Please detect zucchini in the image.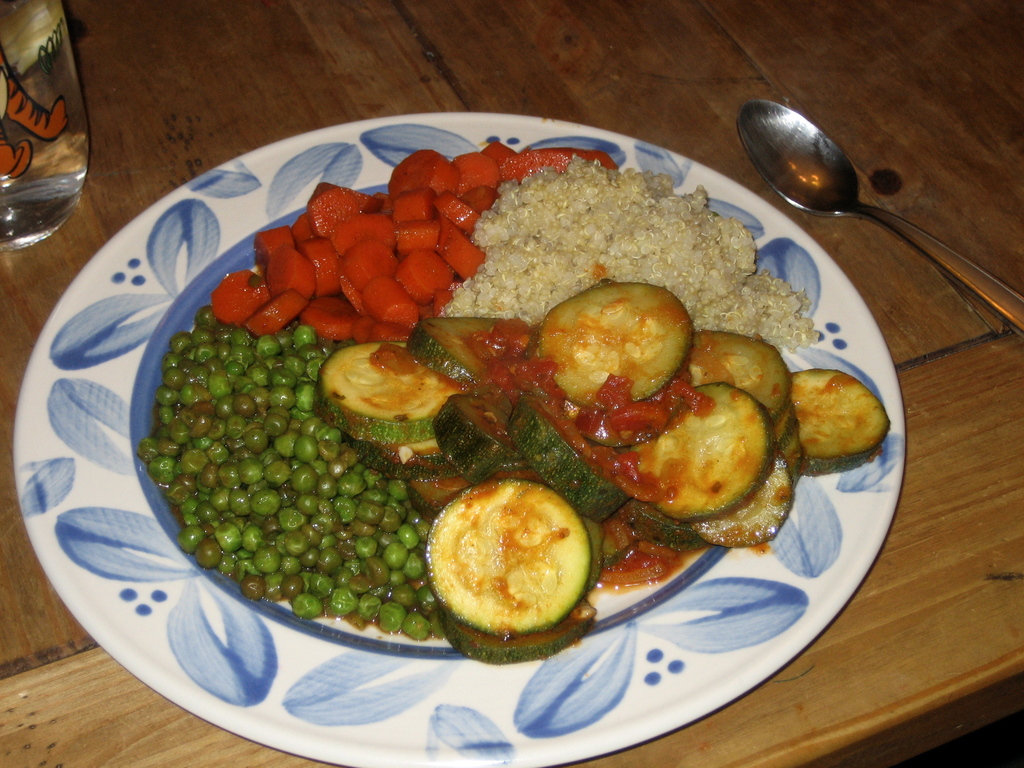
box(796, 367, 900, 481).
